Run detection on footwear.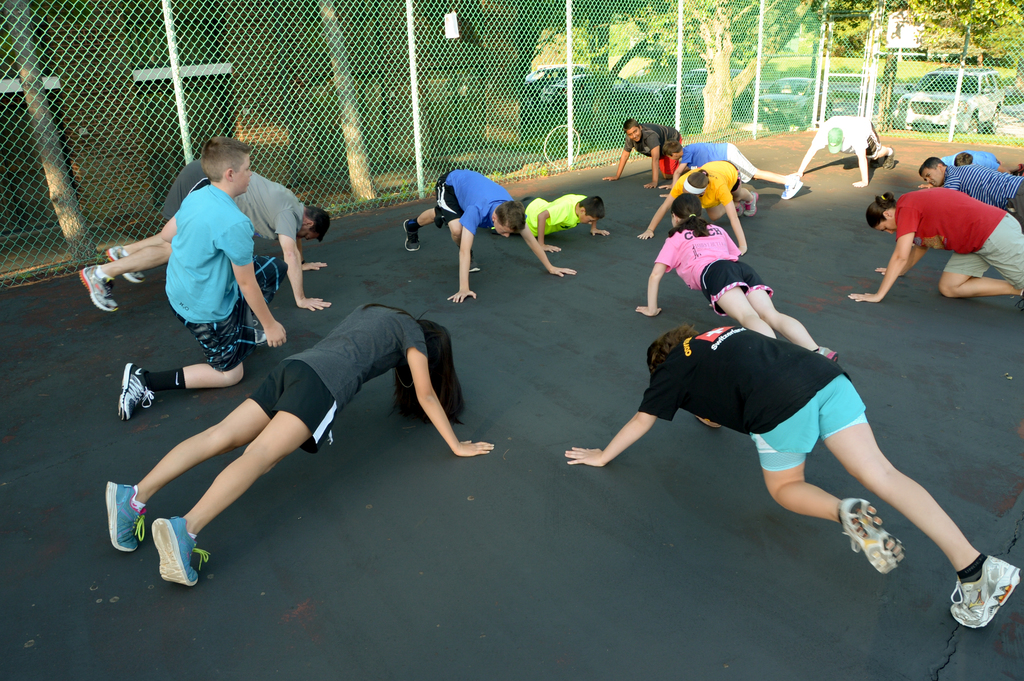
Result: detection(842, 495, 906, 577).
